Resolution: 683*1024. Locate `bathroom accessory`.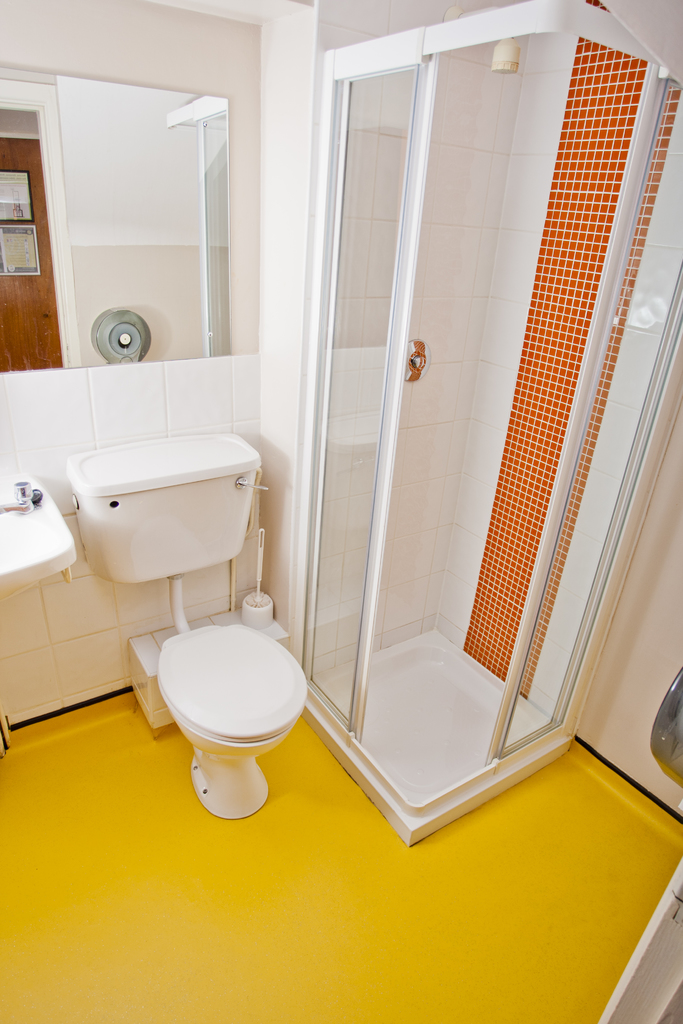
0, 481, 33, 515.
